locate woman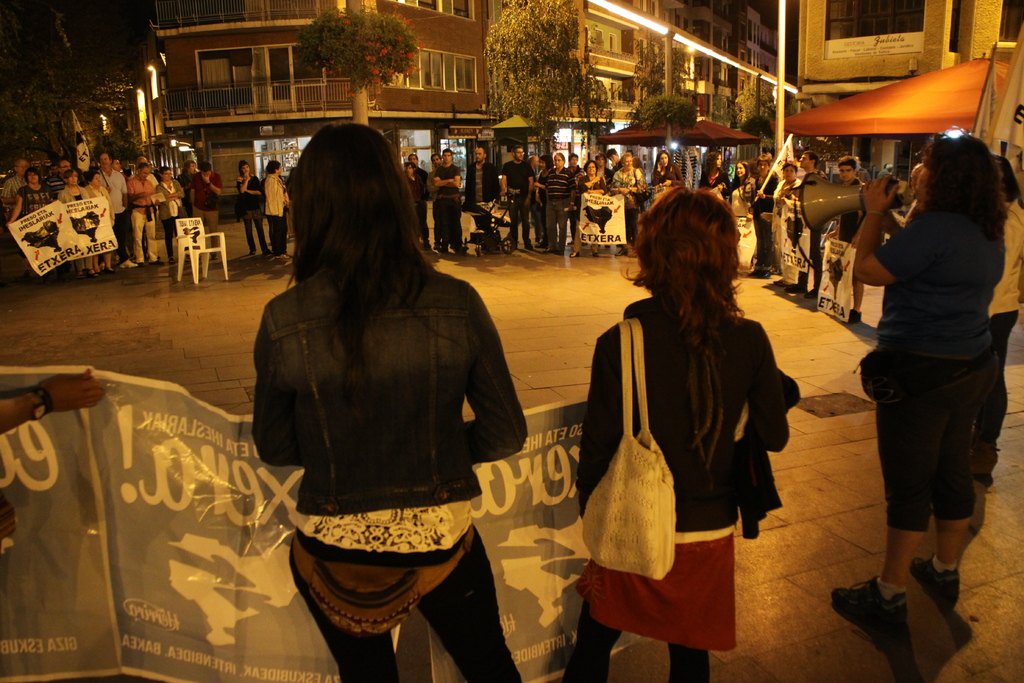
pyautogui.locateOnScreen(154, 165, 188, 264)
